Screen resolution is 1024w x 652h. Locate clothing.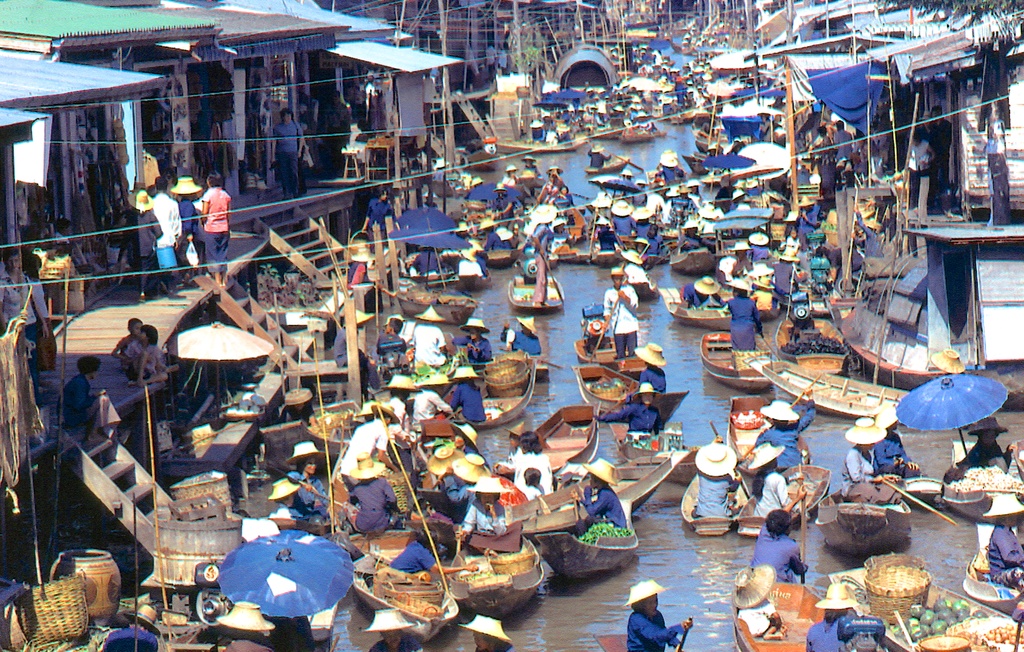
<region>872, 433, 913, 470</region>.
